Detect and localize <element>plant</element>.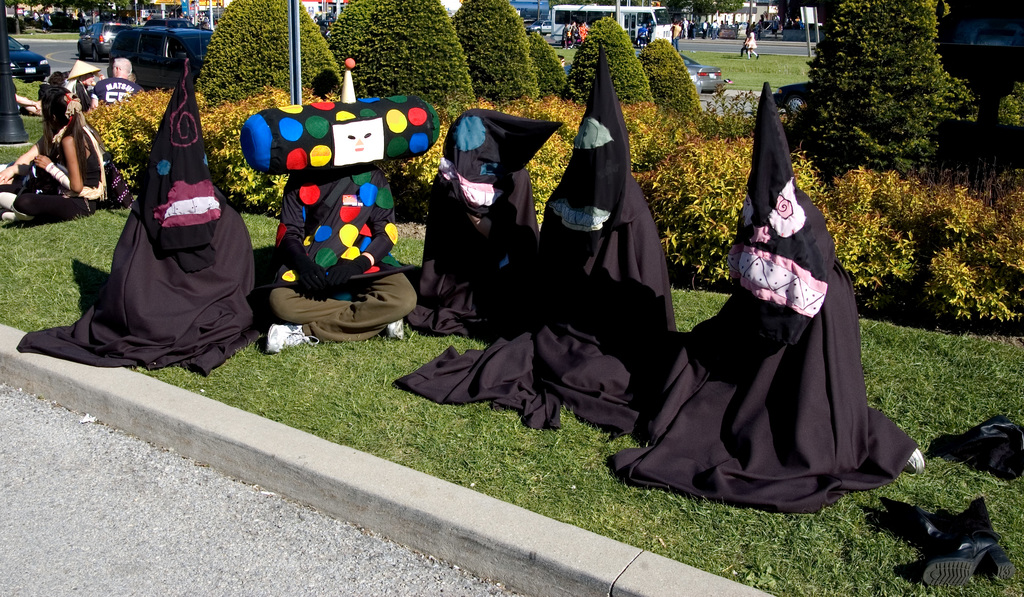
Localized at Rect(771, 0, 963, 181).
